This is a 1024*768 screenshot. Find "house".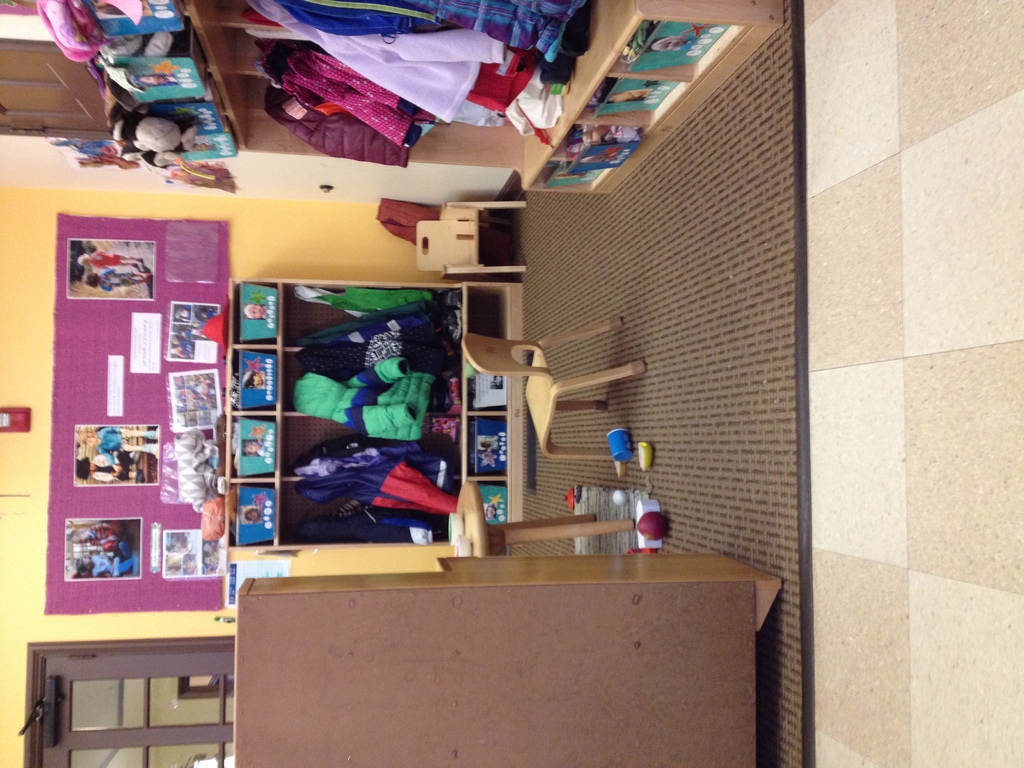
Bounding box: x1=0 y1=0 x2=1023 y2=767.
